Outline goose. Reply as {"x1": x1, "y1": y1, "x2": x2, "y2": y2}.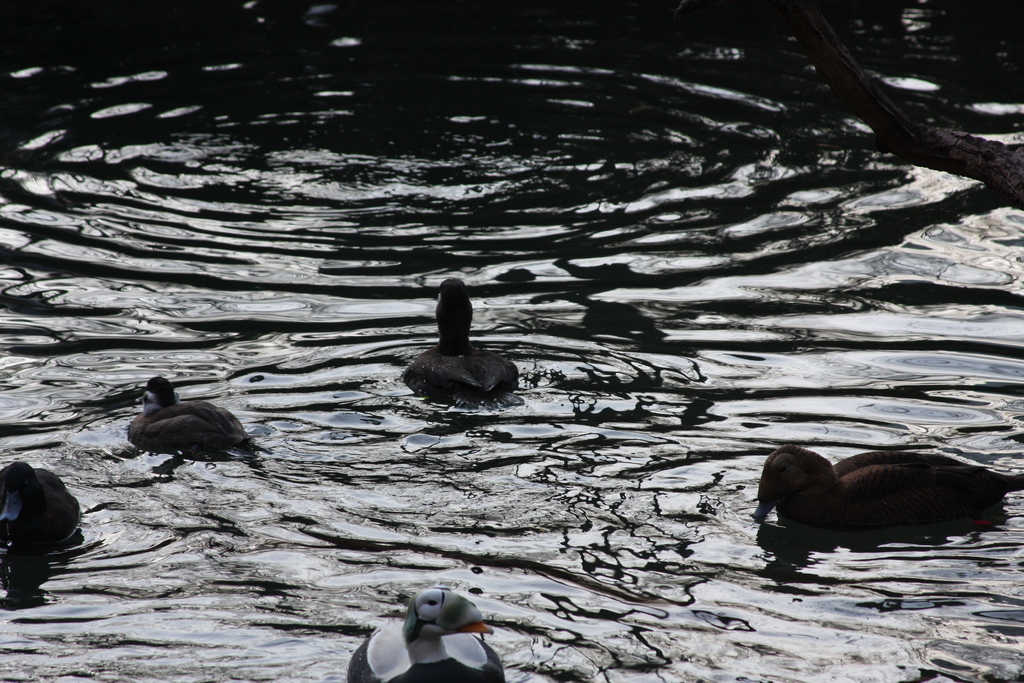
{"x1": 346, "y1": 589, "x2": 504, "y2": 682}.
